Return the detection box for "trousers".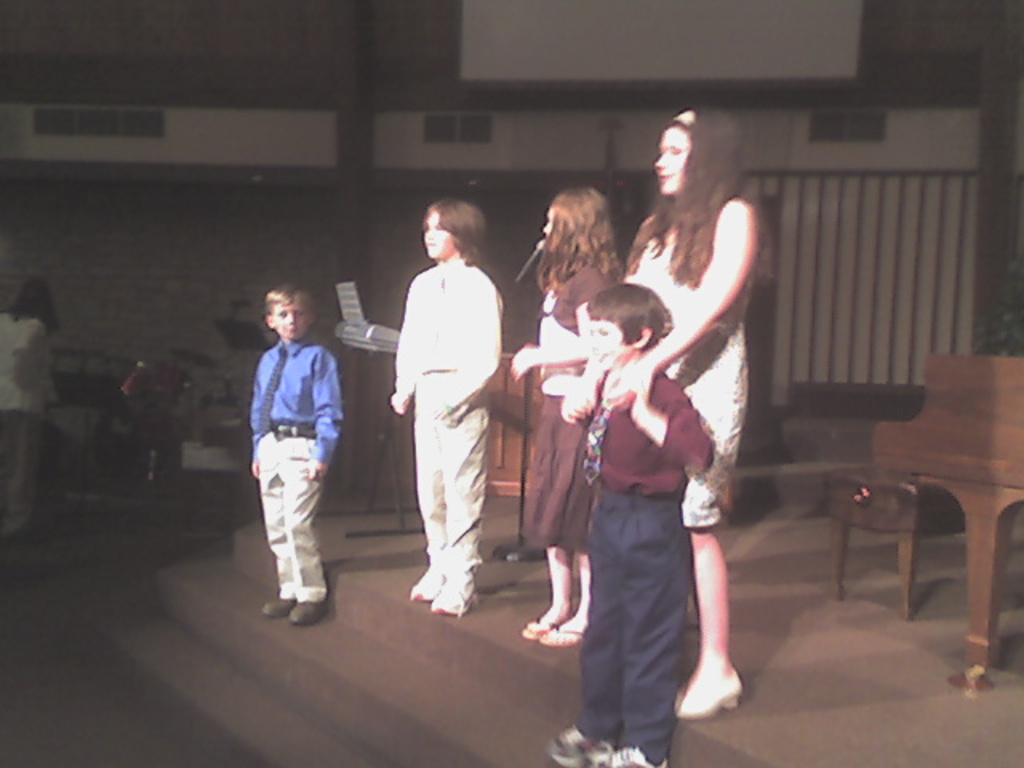
251 422 331 600.
